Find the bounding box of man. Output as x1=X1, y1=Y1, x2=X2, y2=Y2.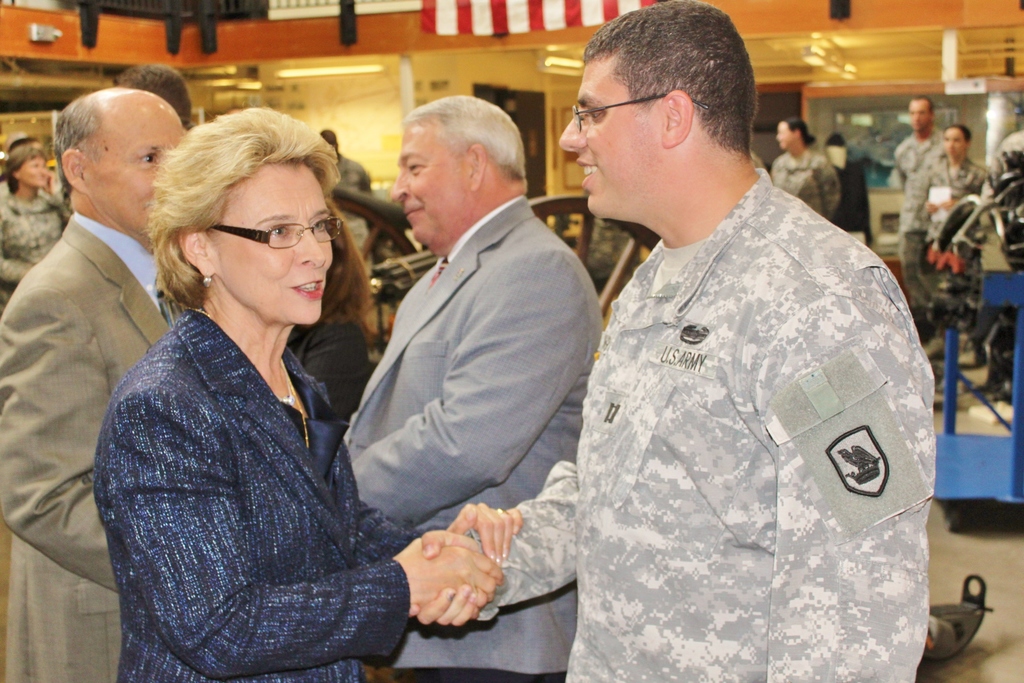
x1=410, y1=0, x2=939, y2=682.
